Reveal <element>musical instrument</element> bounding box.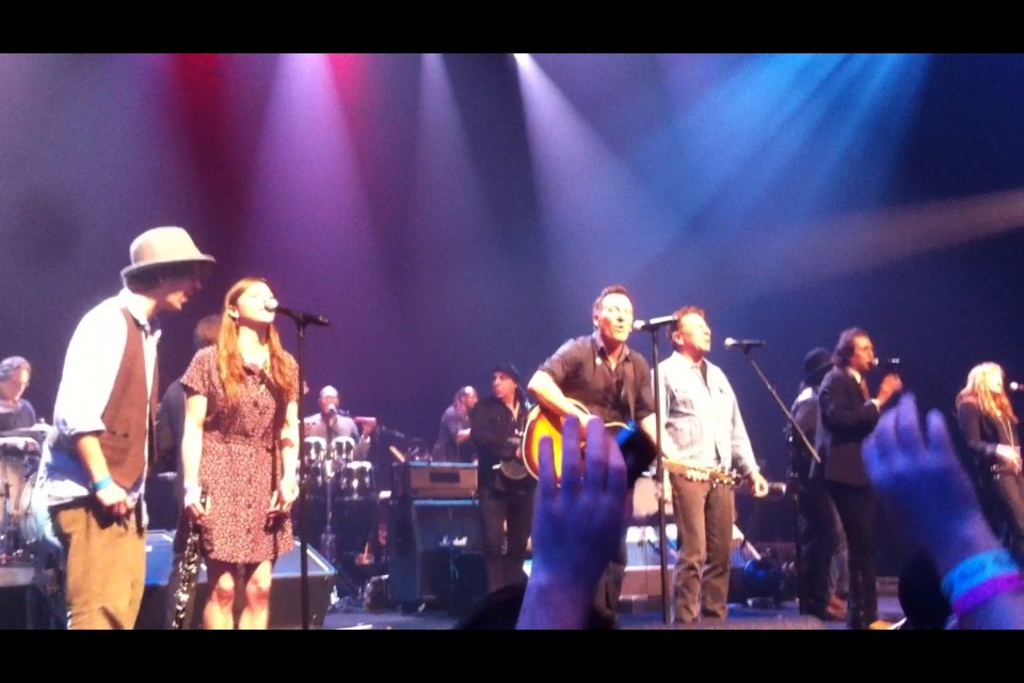
Revealed: select_region(166, 477, 220, 630).
